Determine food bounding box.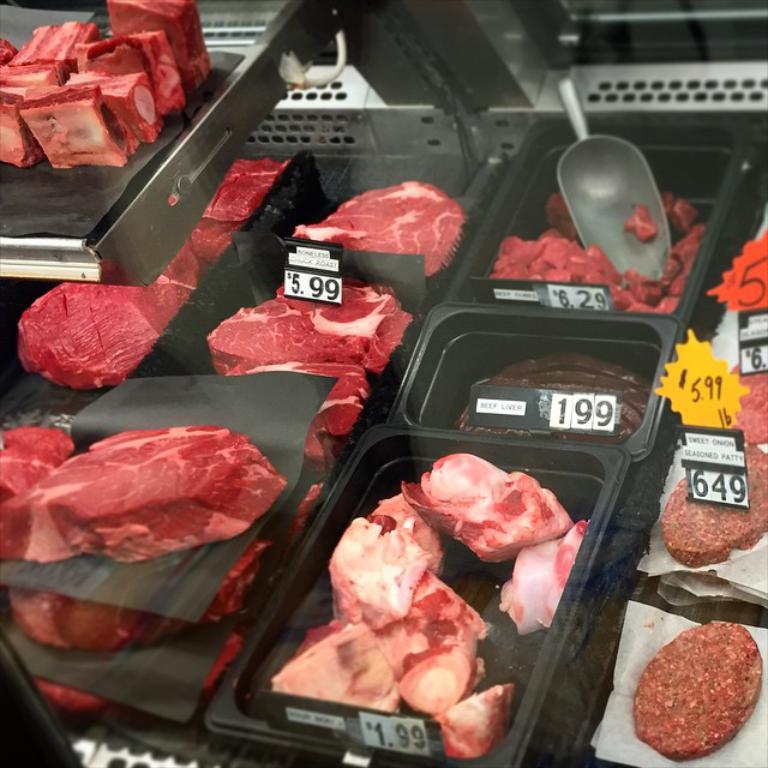
Determined: box=[203, 156, 293, 221].
